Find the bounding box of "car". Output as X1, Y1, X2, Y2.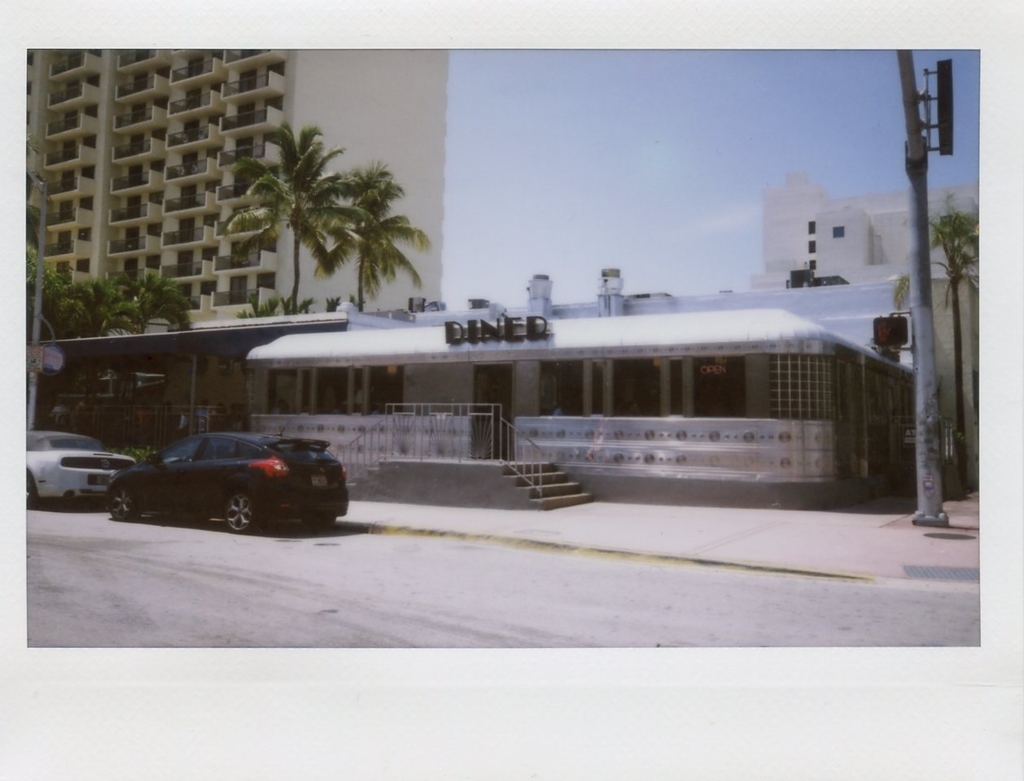
24, 425, 133, 507.
